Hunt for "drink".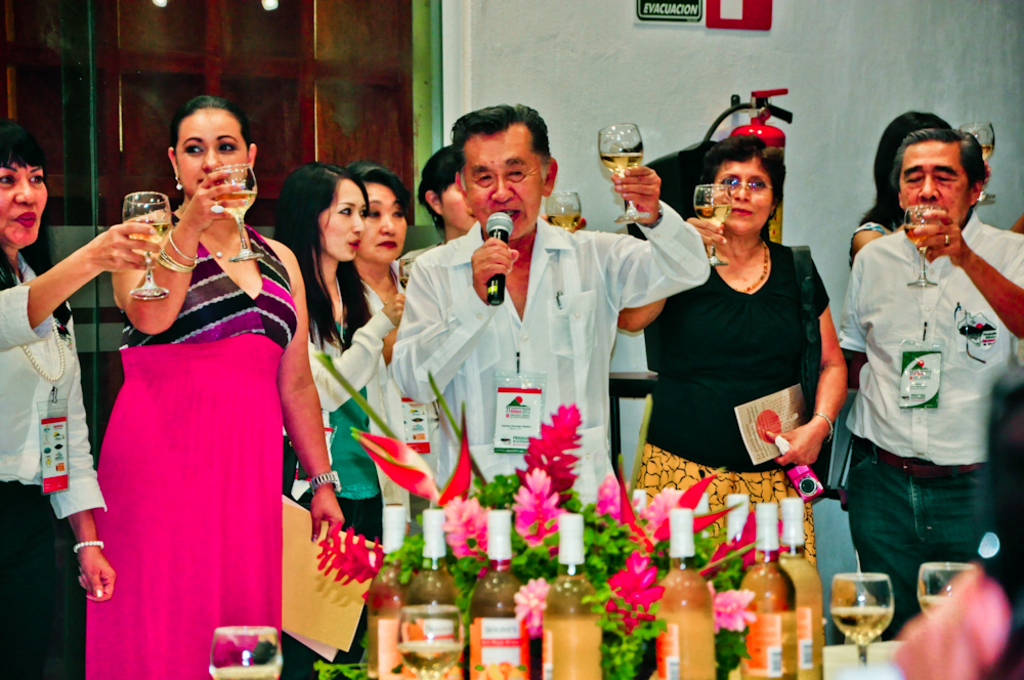
Hunted down at {"x1": 844, "y1": 571, "x2": 913, "y2": 656}.
